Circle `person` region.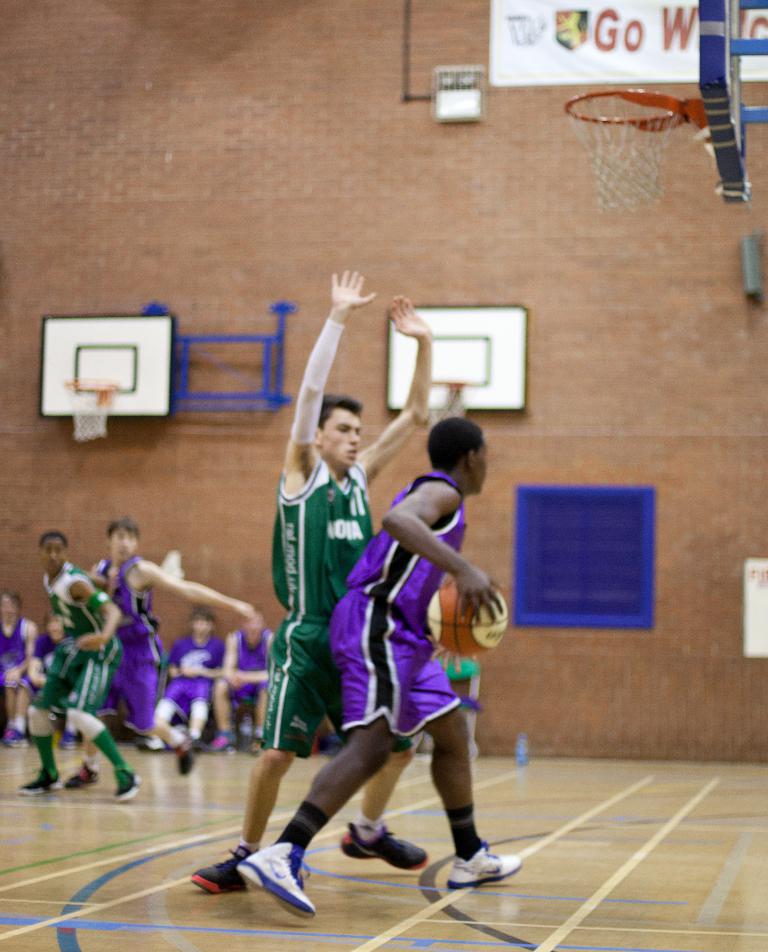
Region: (left=26, top=534, right=146, bottom=802).
